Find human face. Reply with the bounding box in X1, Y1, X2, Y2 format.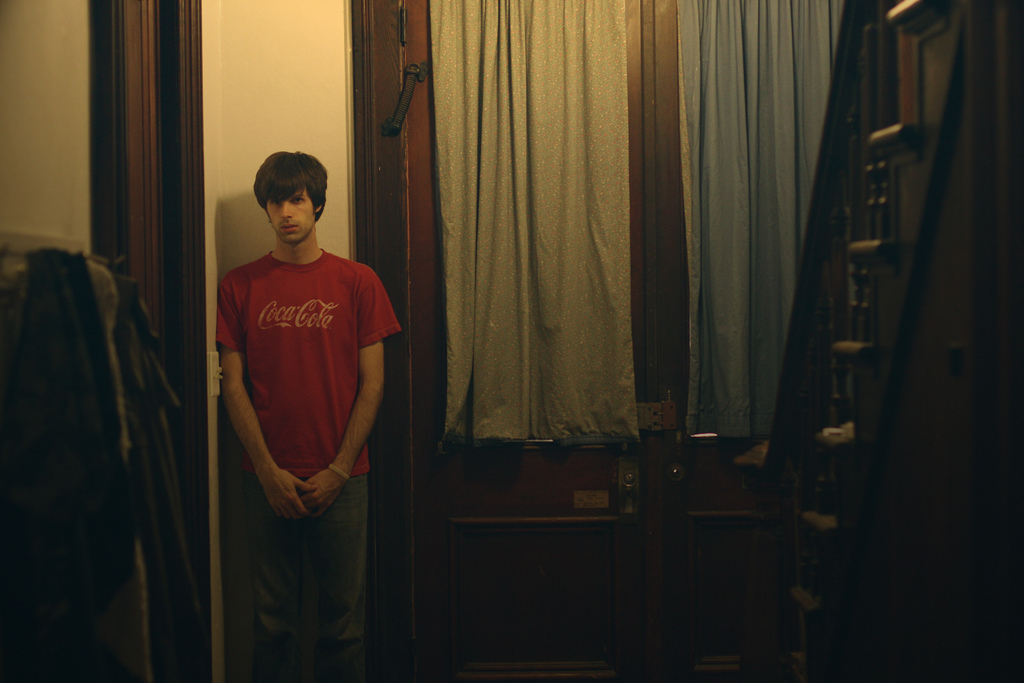
268, 188, 316, 245.
